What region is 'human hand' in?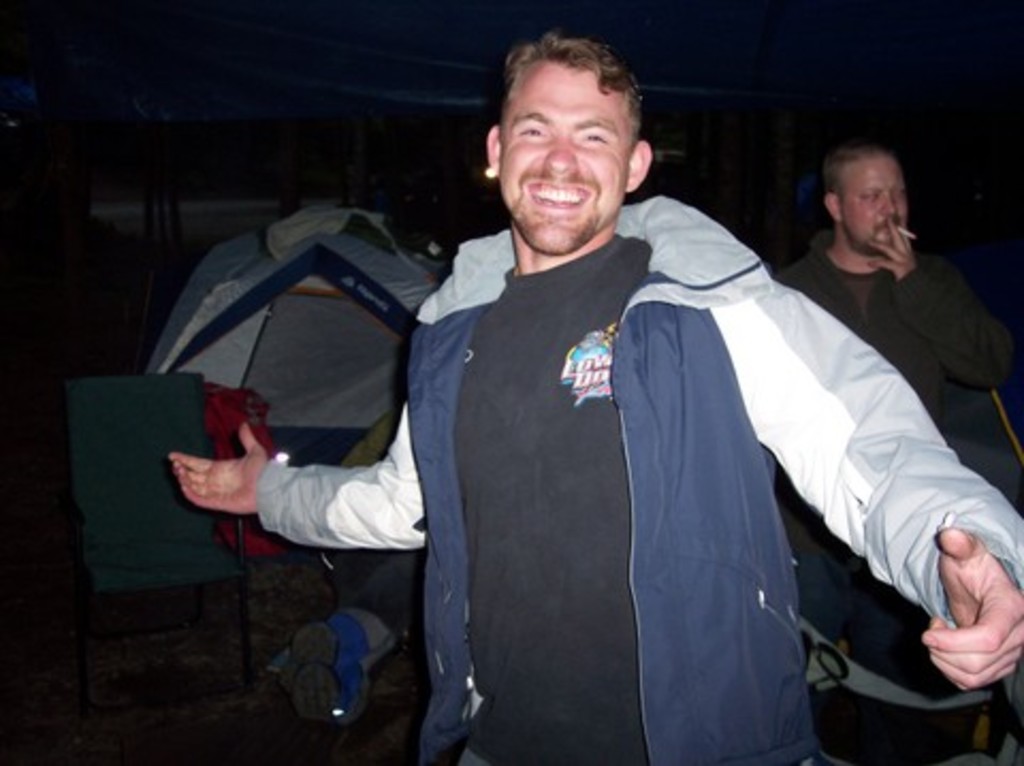
box=[922, 529, 1022, 691].
